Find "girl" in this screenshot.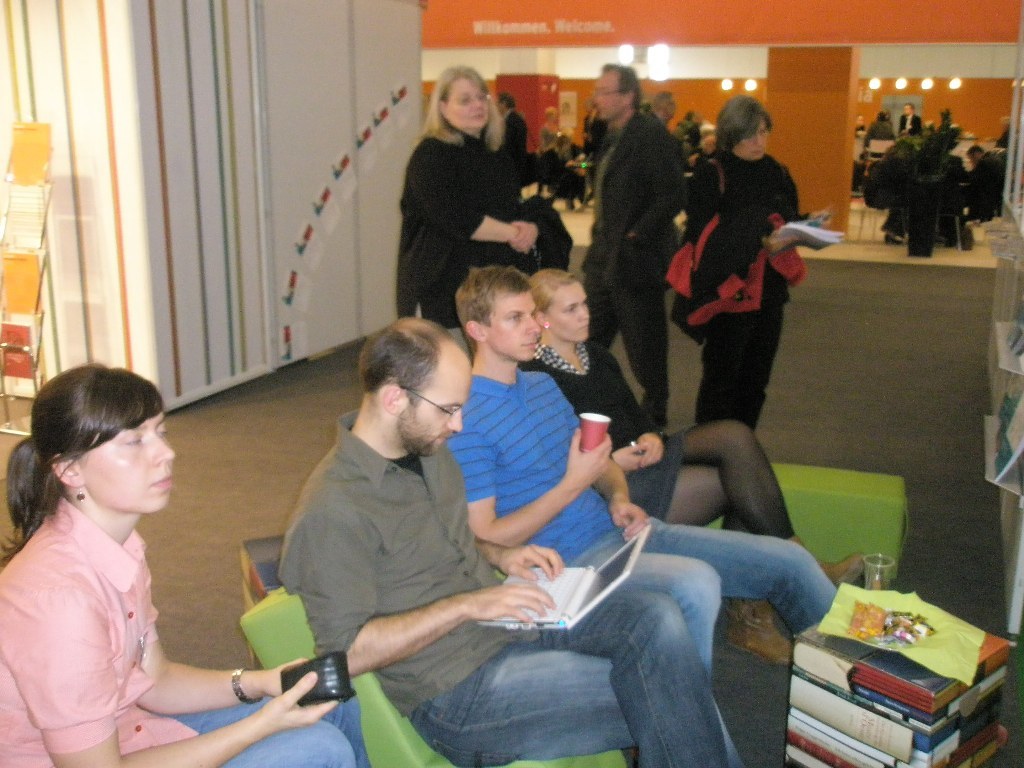
The bounding box for "girl" is box(528, 271, 870, 665).
